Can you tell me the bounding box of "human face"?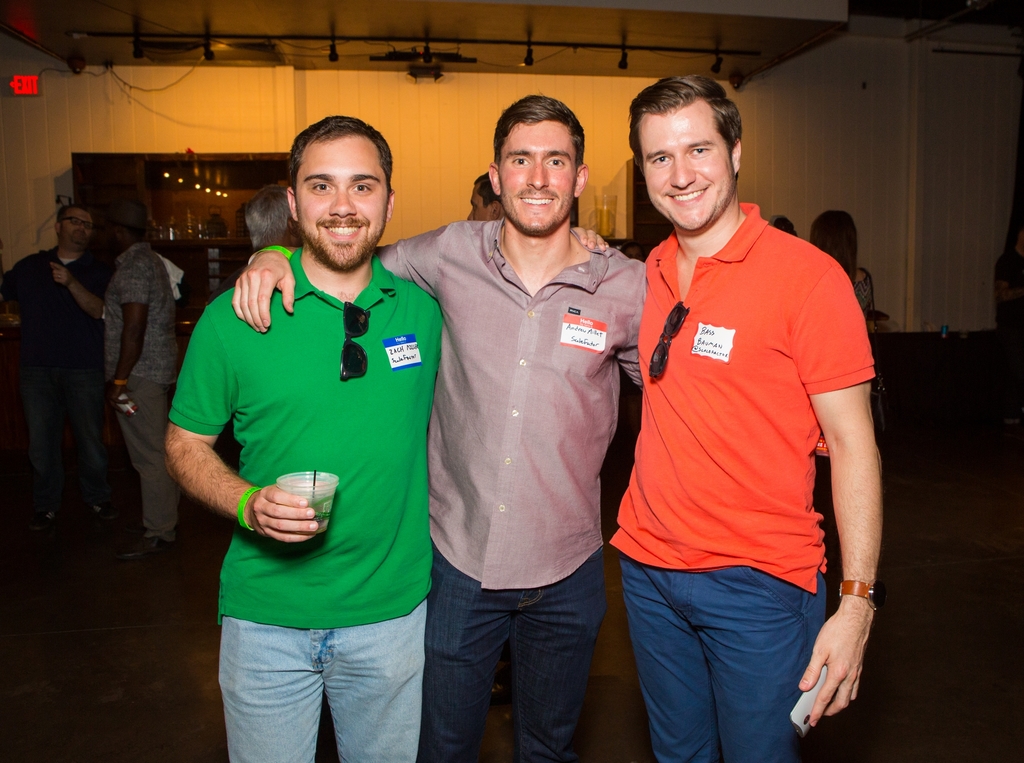
(x1=643, y1=108, x2=736, y2=227).
